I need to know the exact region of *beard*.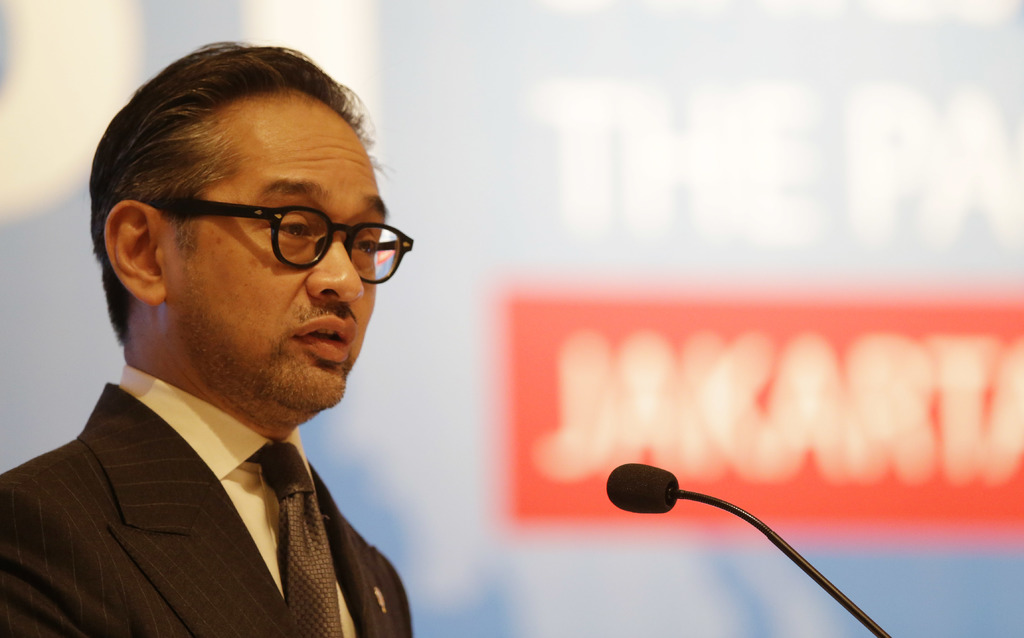
Region: [left=173, top=280, right=358, bottom=431].
